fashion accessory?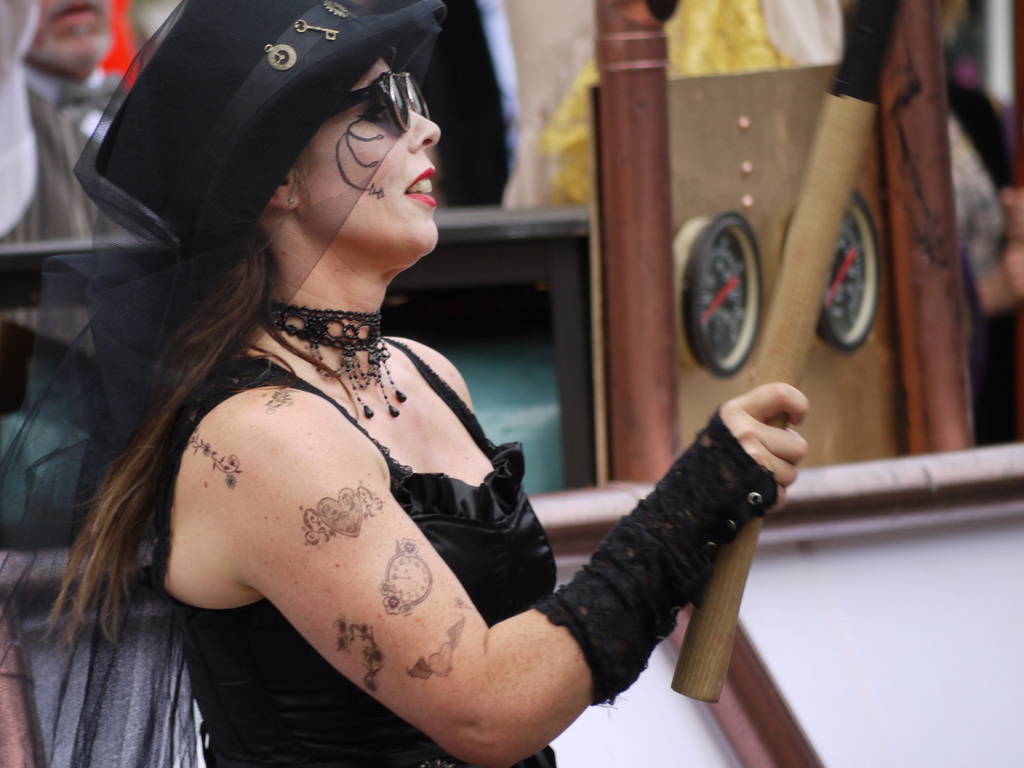
box(530, 406, 779, 706)
